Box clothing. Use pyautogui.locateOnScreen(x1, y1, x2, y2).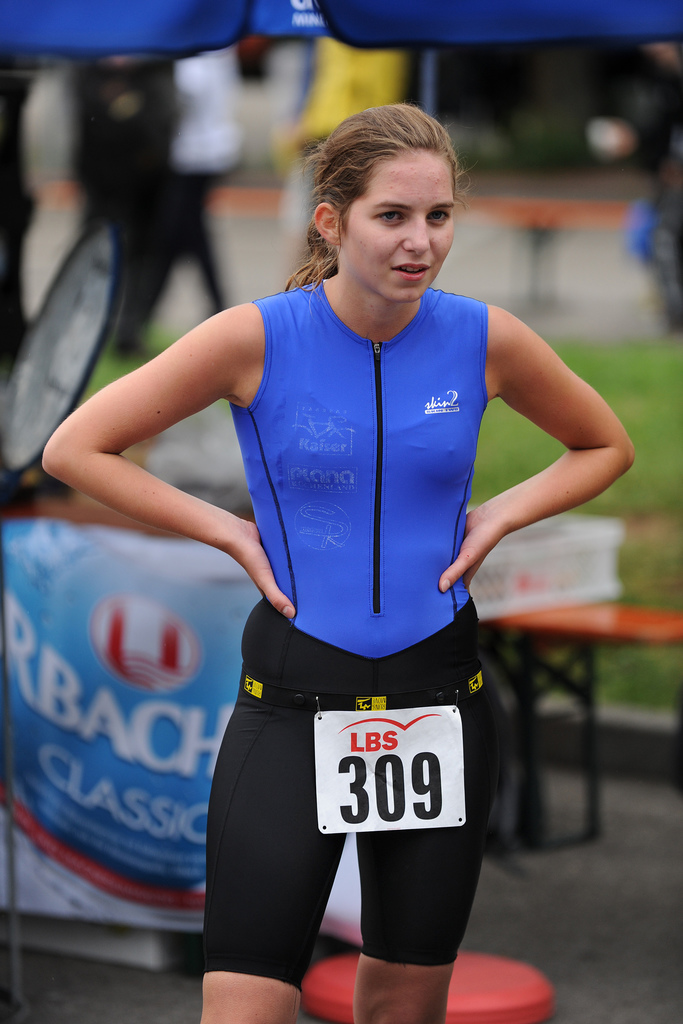
pyautogui.locateOnScreen(170, 279, 534, 982).
